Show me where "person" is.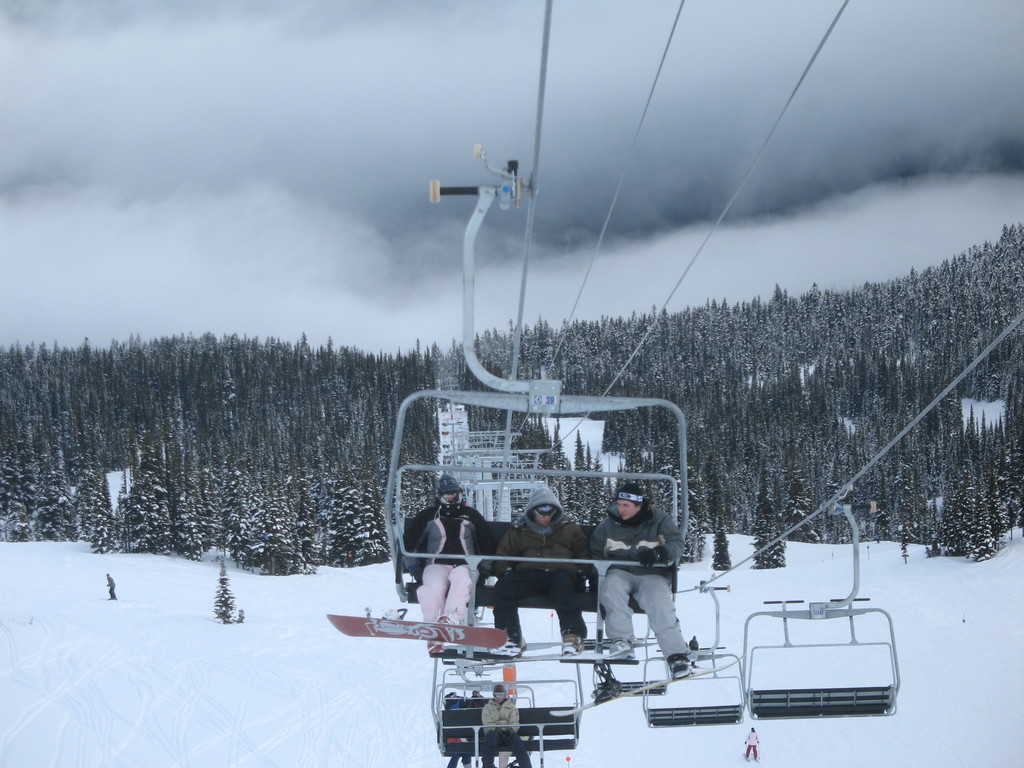
"person" is at [x1=590, y1=476, x2=685, y2=679].
